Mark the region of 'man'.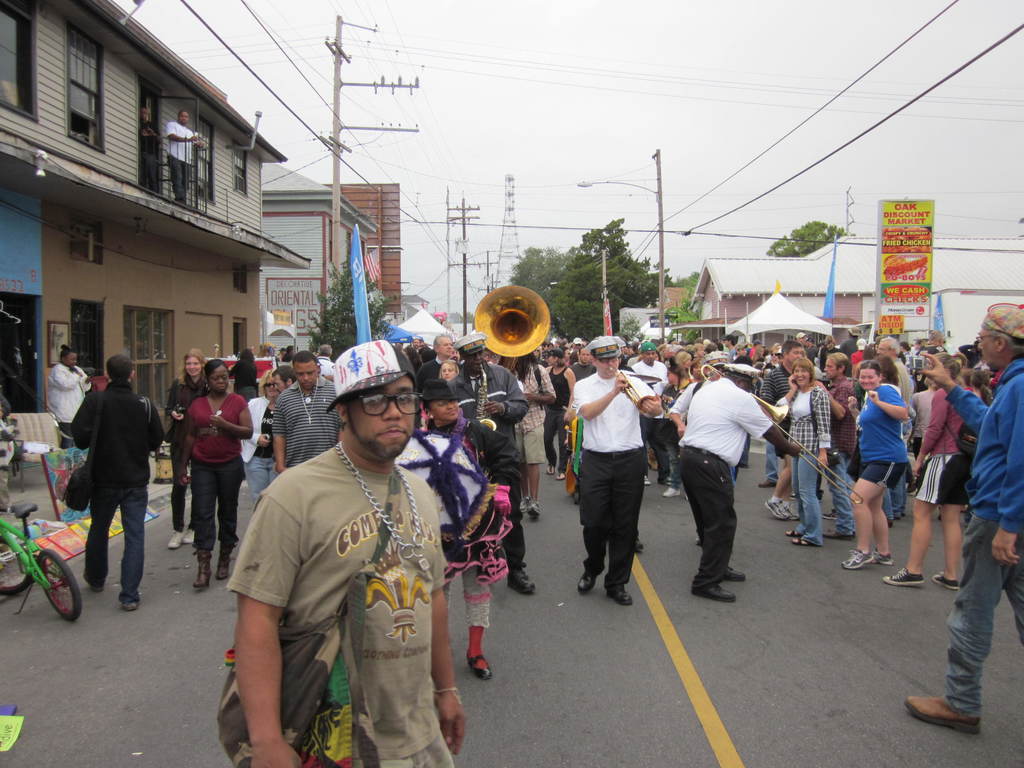
Region: 230:337:472:767.
